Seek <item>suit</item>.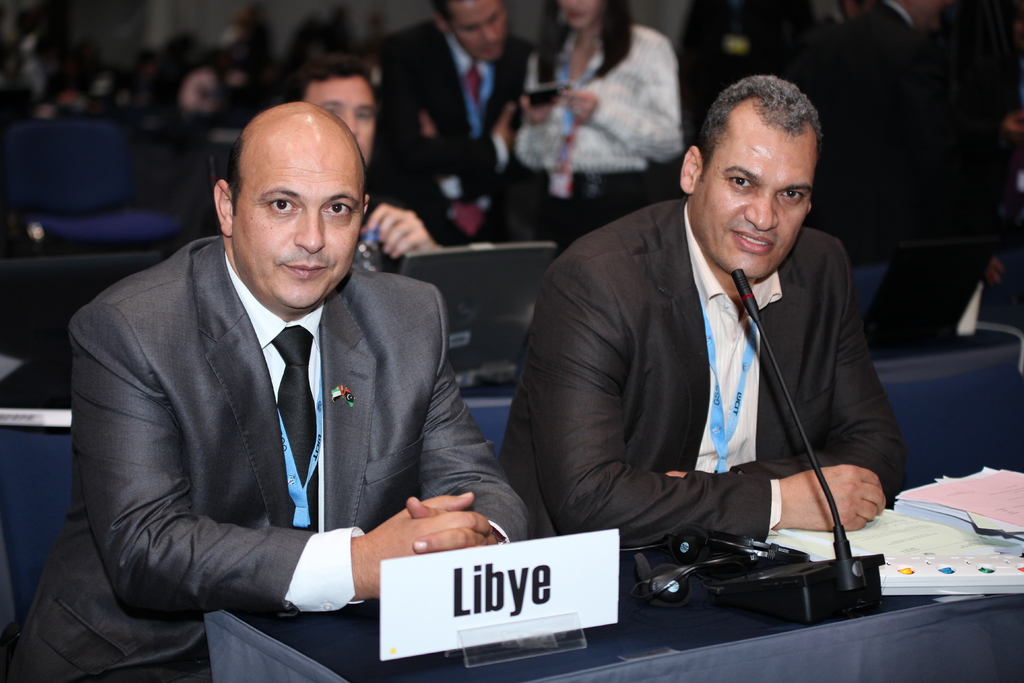
bbox=[347, 22, 536, 255].
